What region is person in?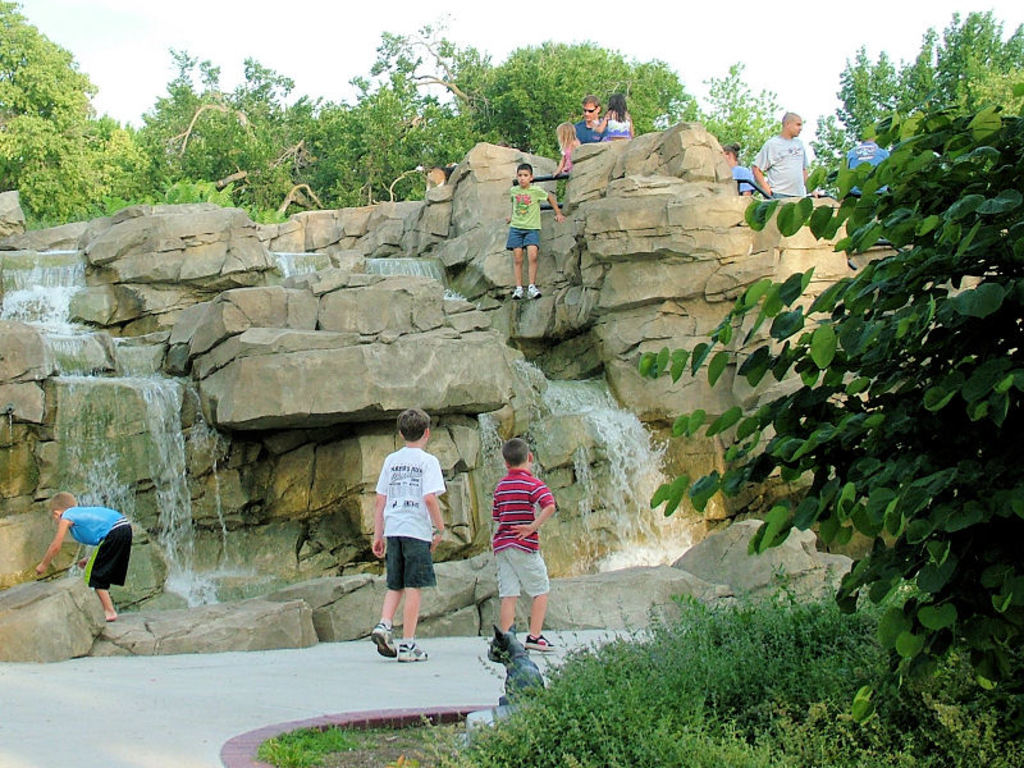
bbox=[365, 412, 457, 657].
